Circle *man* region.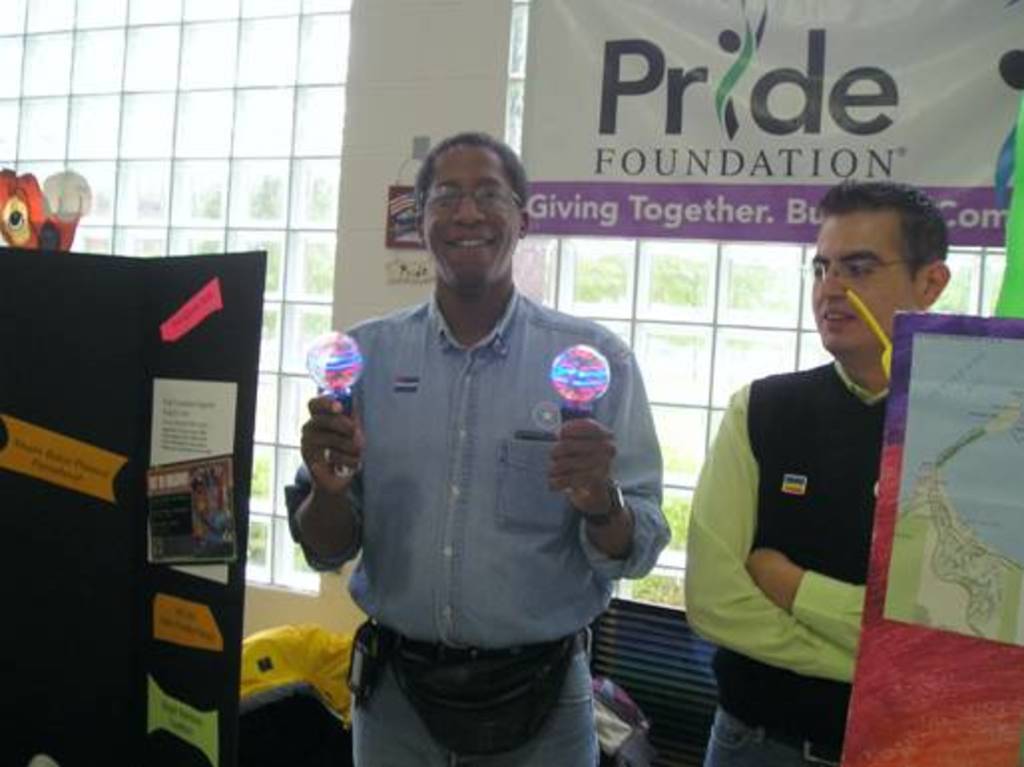
Region: x1=283 y1=128 x2=699 y2=761.
